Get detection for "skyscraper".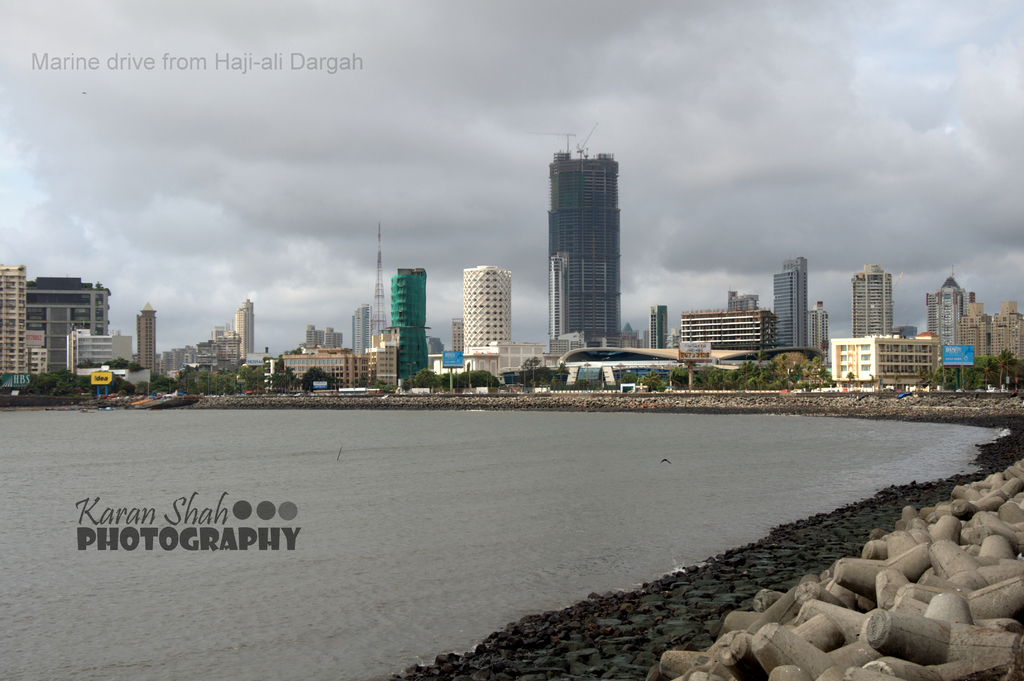
Detection: crop(354, 301, 372, 357).
